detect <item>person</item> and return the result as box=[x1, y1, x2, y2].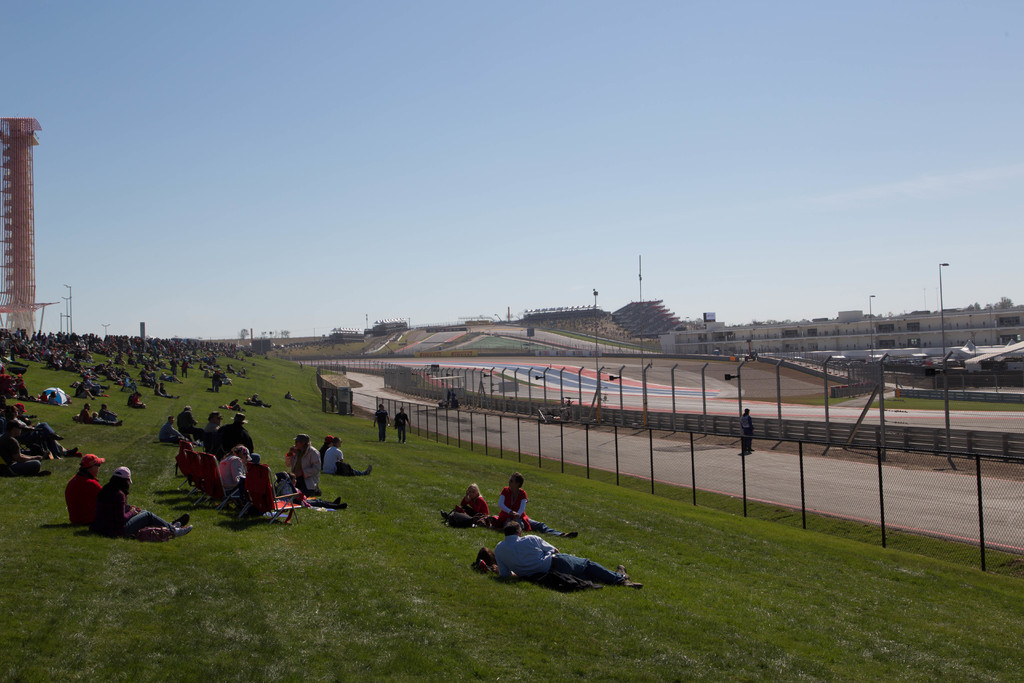
box=[490, 519, 633, 580].
